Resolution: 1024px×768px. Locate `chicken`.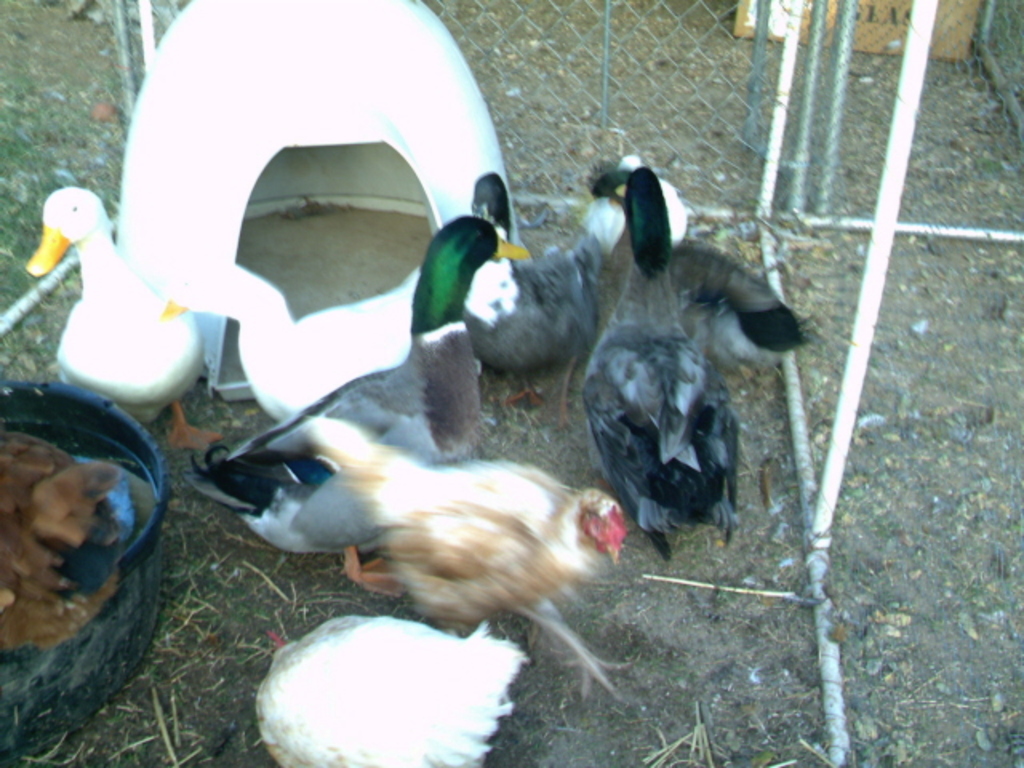
detection(565, 150, 798, 589).
